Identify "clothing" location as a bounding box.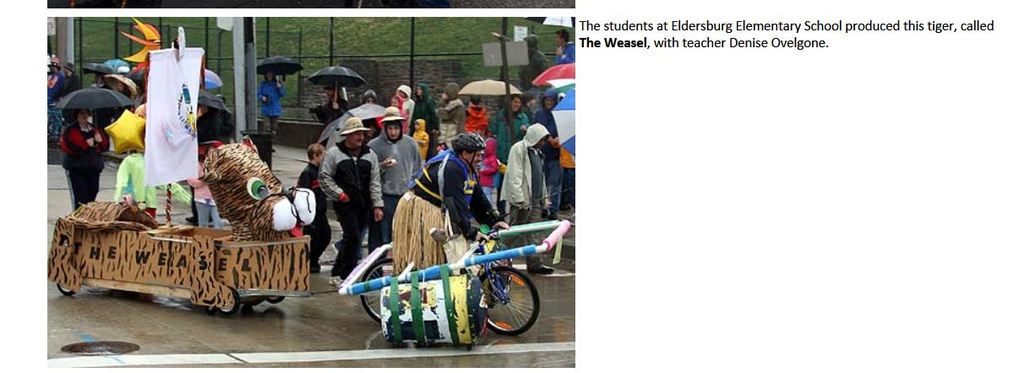
crop(410, 84, 435, 146).
